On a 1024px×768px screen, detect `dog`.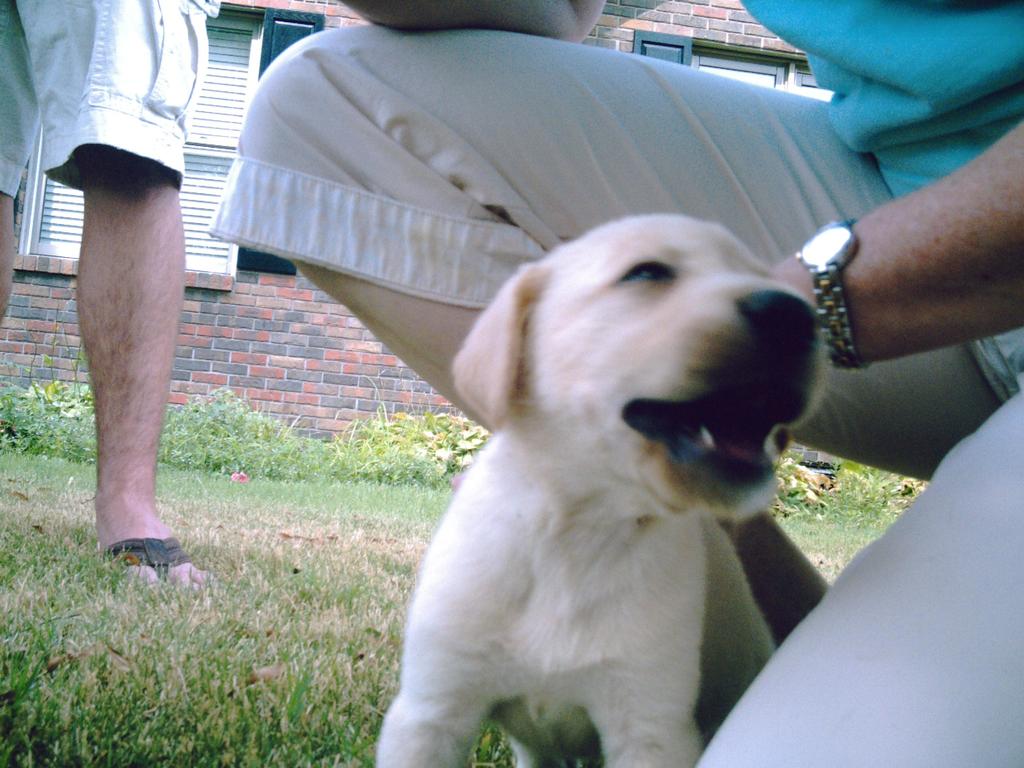
BBox(372, 214, 844, 767).
